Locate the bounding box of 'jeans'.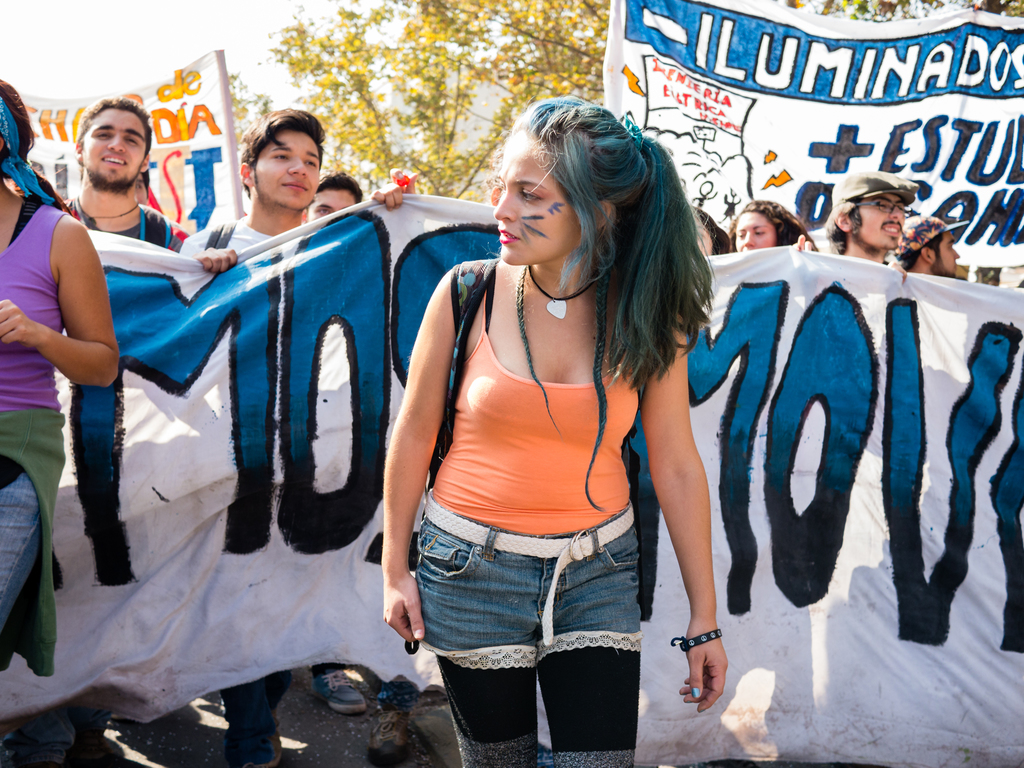
Bounding box: 413/505/642/658.
